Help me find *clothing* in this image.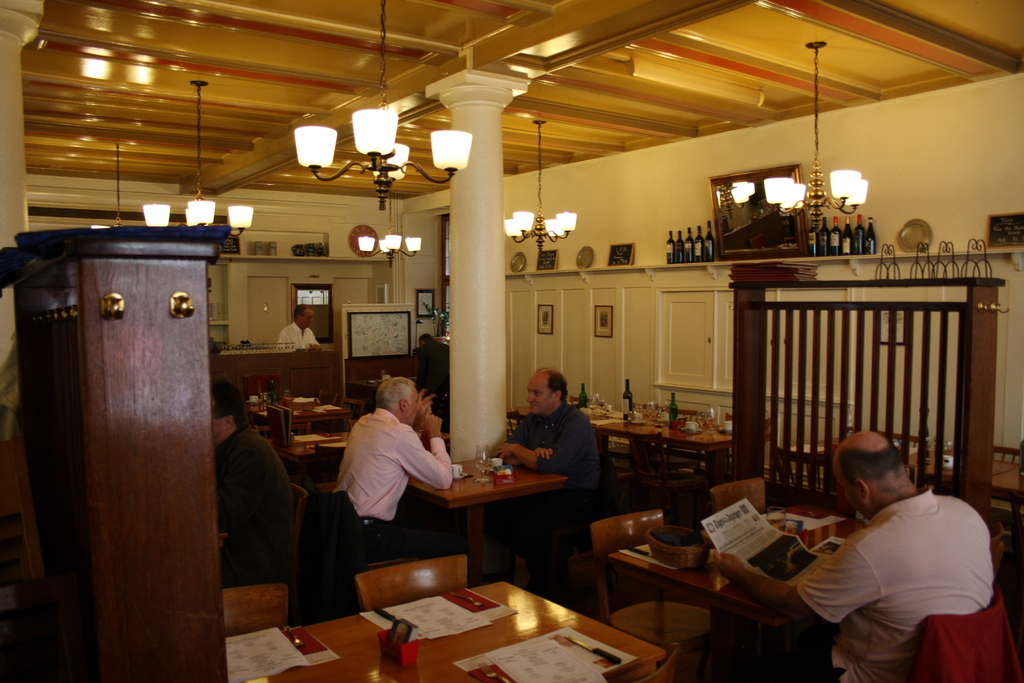
Found it: <region>276, 321, 321, 354</region>.
